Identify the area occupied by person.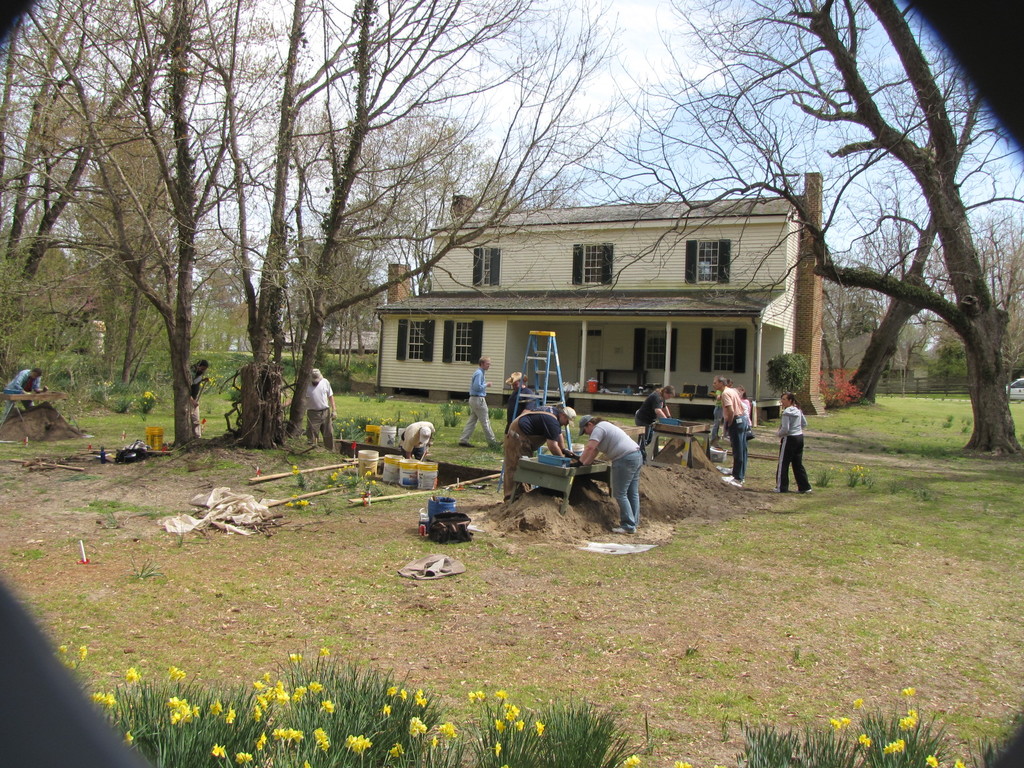
Area: {"left": 304, "top": 367, "right": 340, "bottom": 452}.
